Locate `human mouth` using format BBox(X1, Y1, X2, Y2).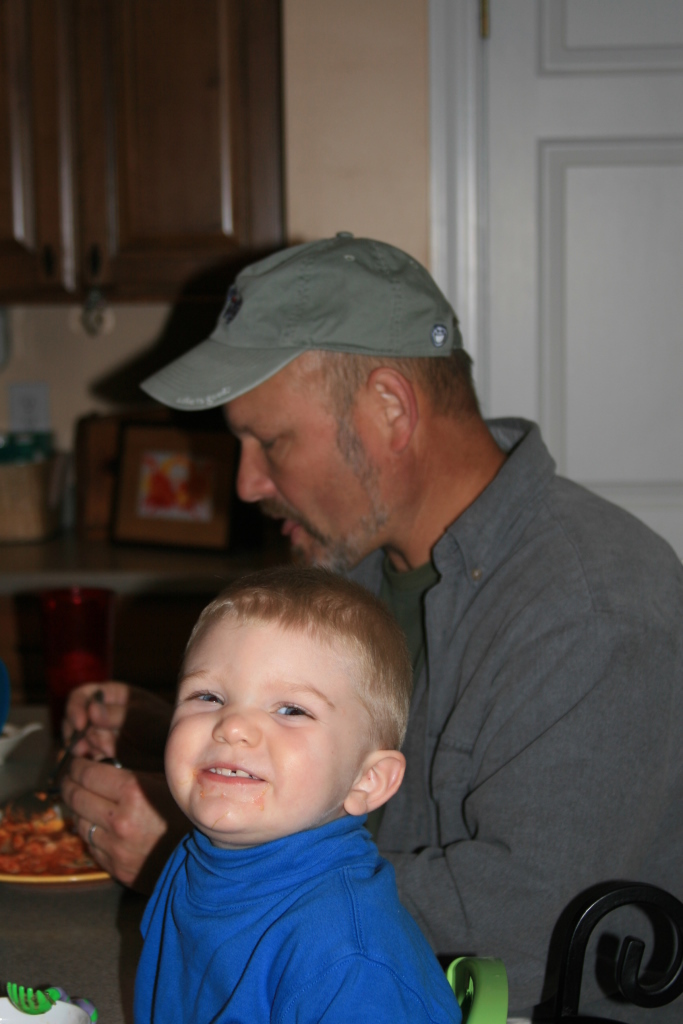
BBox(191, 751, 272, 791).
